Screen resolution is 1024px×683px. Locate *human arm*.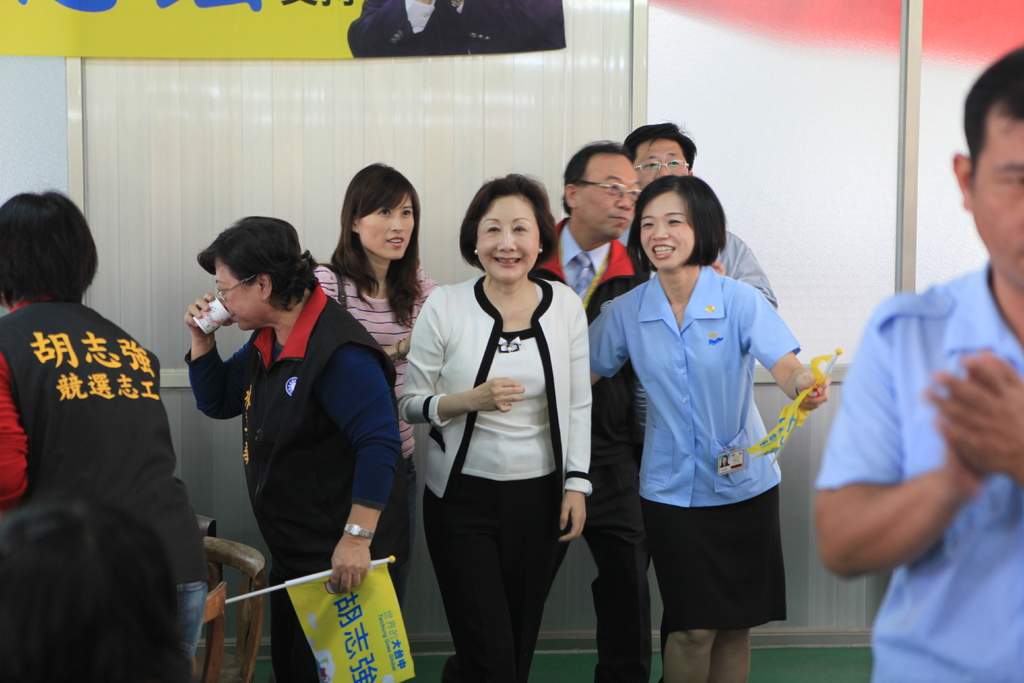
region(396, 289, 526, 416).
